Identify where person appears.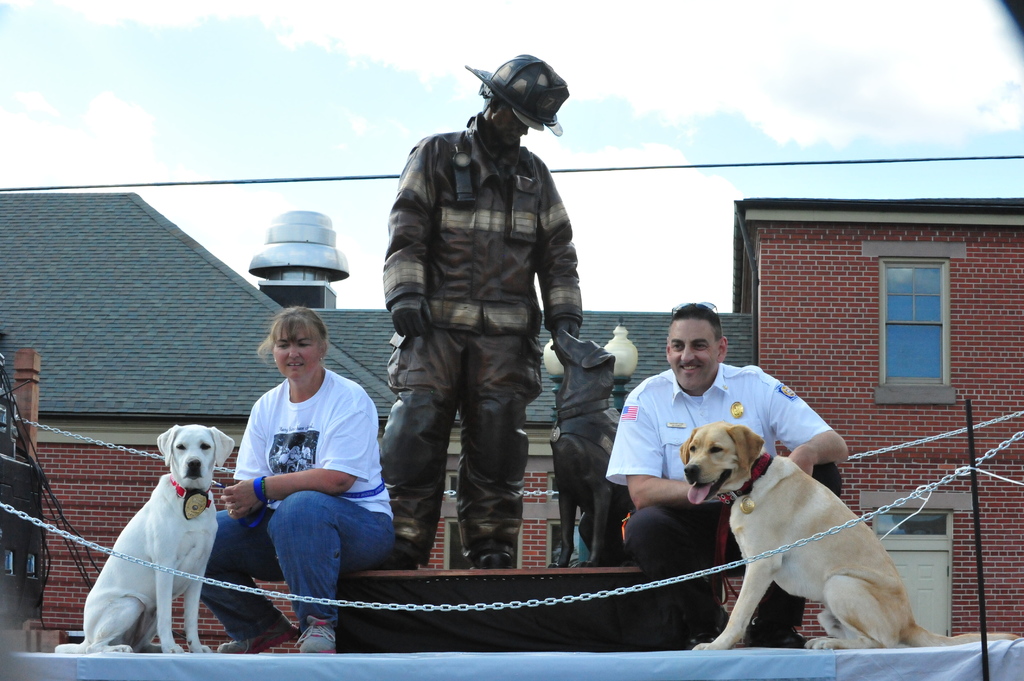
Appears at select_region(607, 301, 852, 648).
